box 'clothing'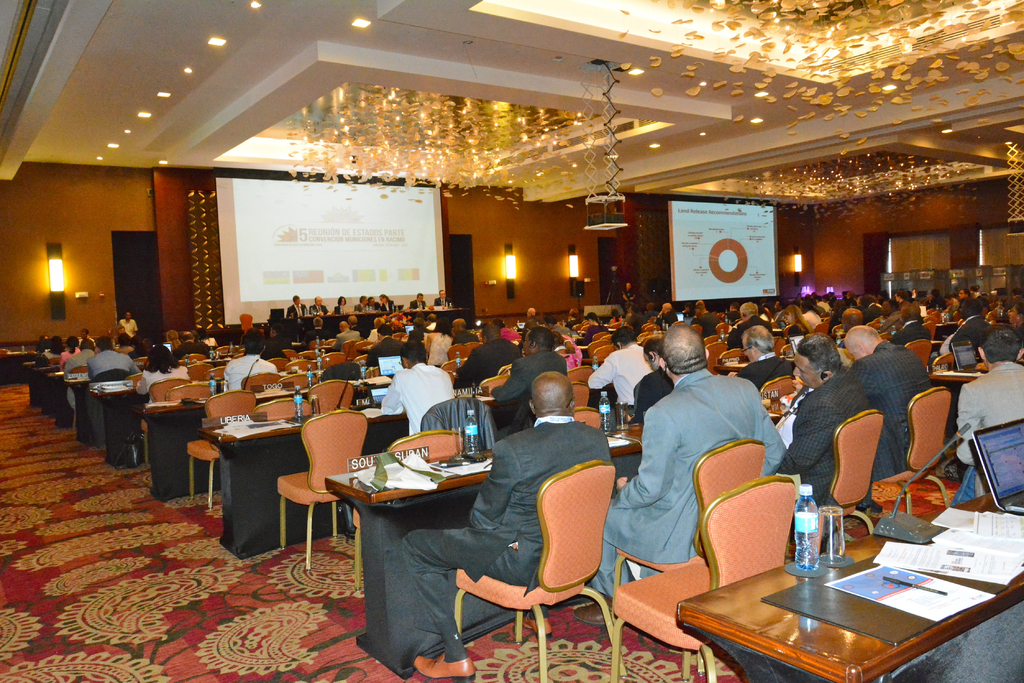
crop(221, 353, 278, 394)
